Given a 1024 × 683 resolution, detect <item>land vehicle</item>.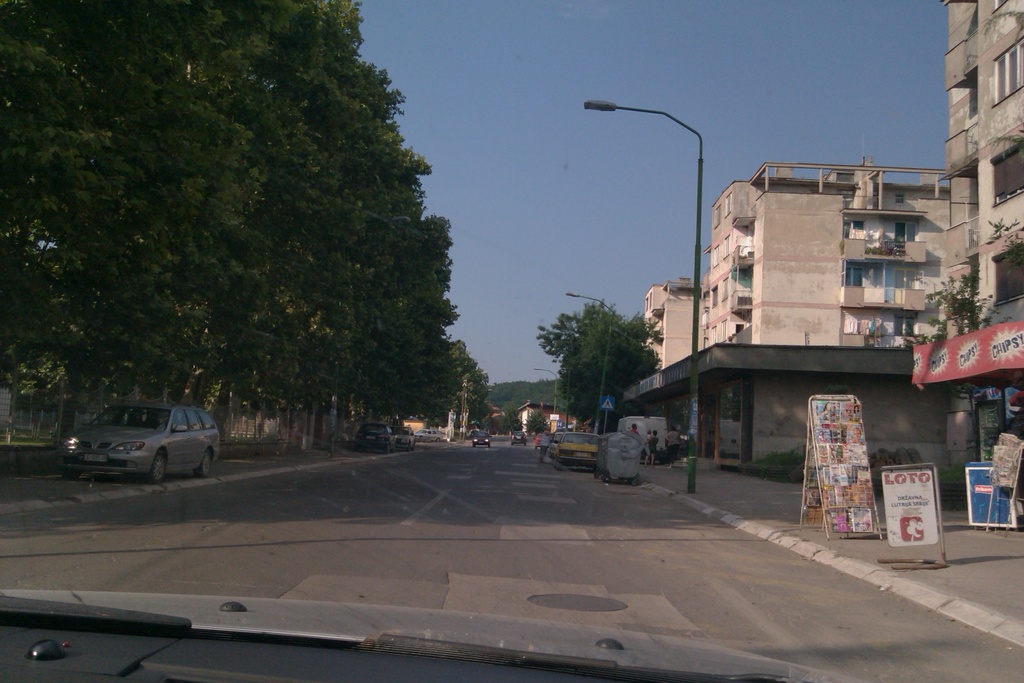
bbox(532, 435, 543, 450).
